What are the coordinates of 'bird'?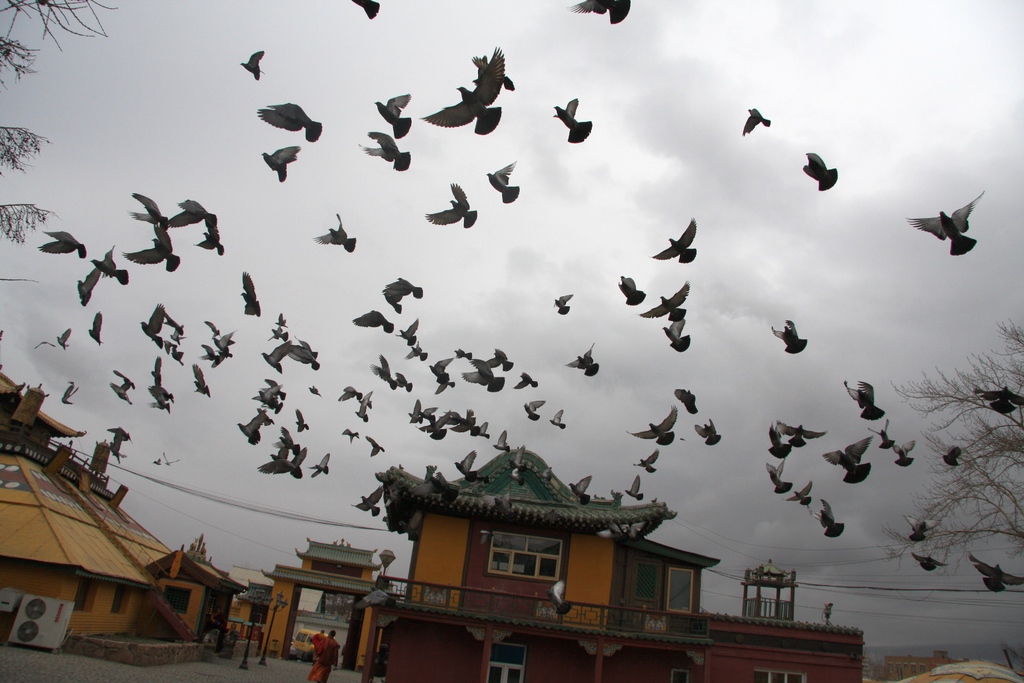
452,450,480,484.
